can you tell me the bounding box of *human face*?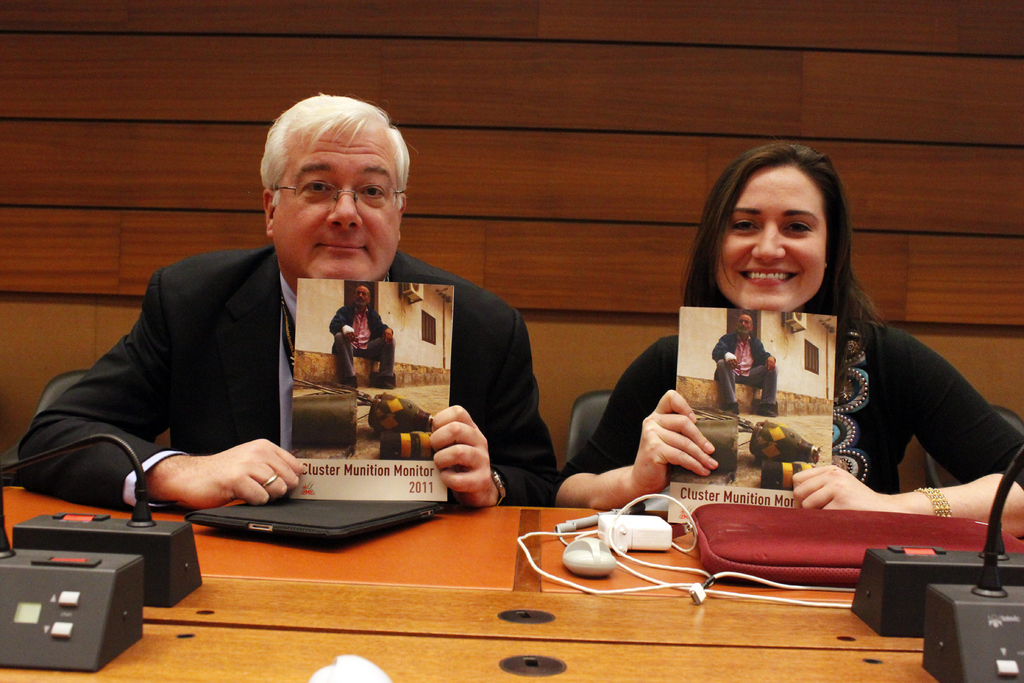
{"x1": 355, "y1": 286, "x2": 371, "y2": 306}.
